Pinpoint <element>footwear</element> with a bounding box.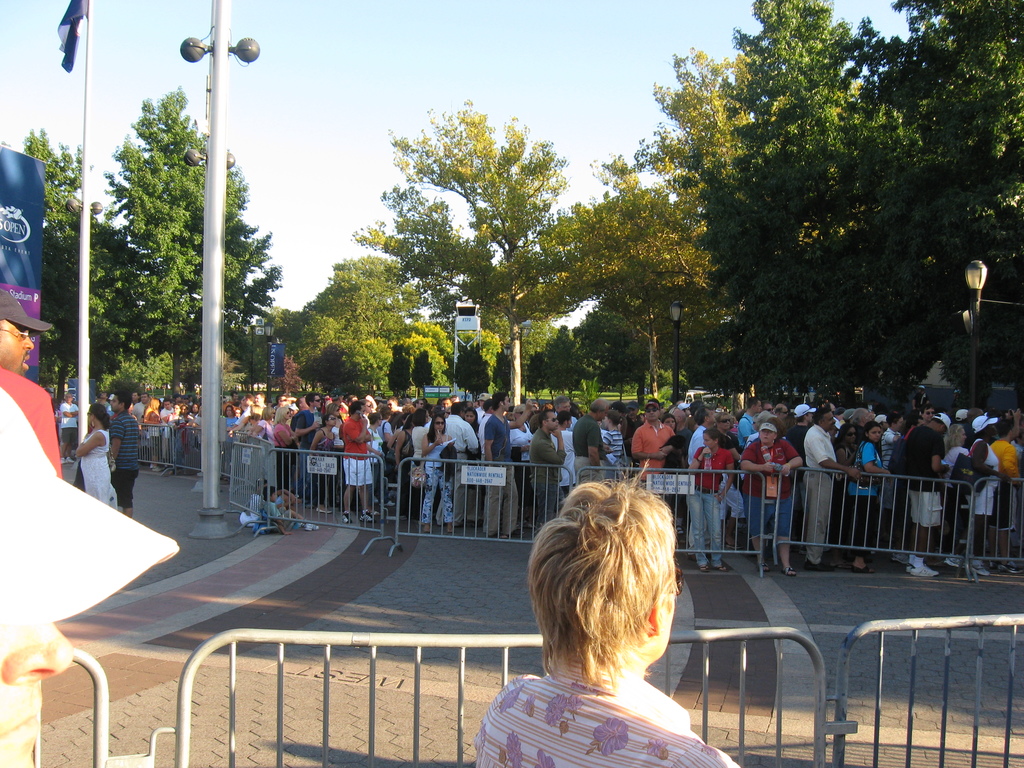
pyautogui.locateOnScreen(783, 564, 799, 576).
